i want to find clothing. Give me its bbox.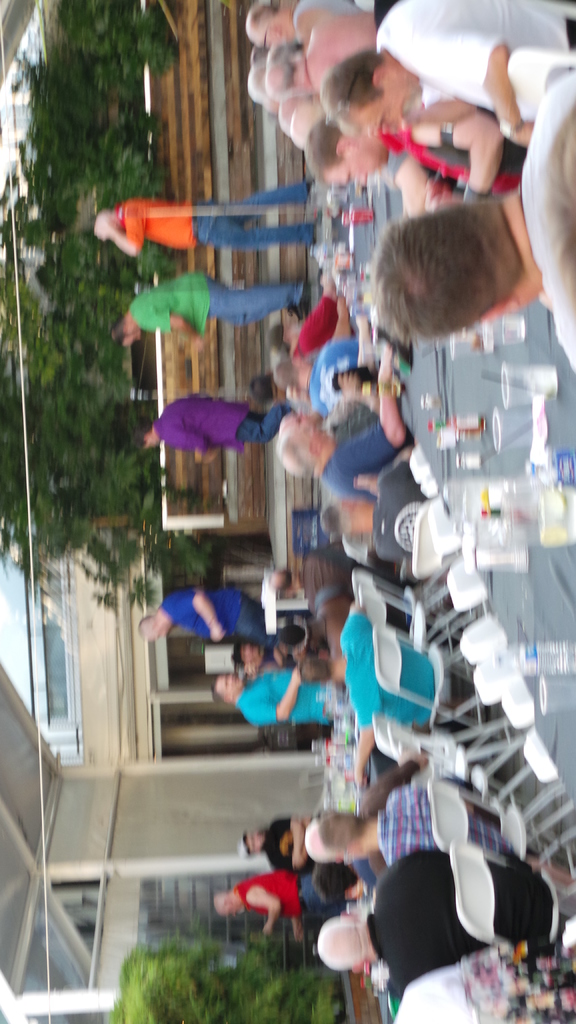
crop(376, 0, 575, 130).
